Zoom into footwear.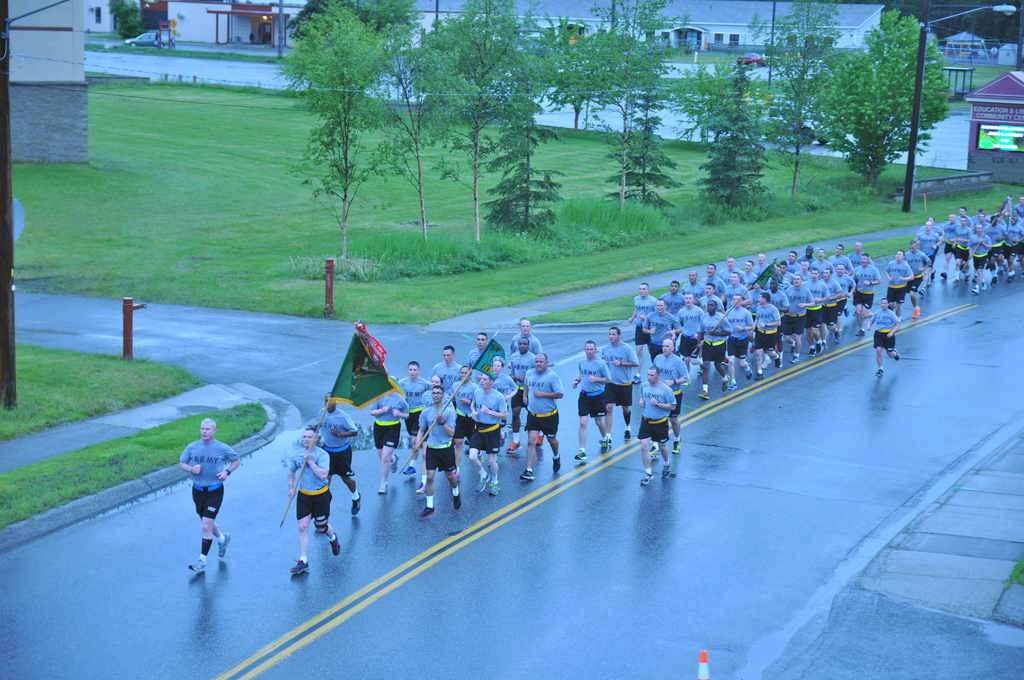
Zoom target: <region>792, 345, 794, 352</region>.
